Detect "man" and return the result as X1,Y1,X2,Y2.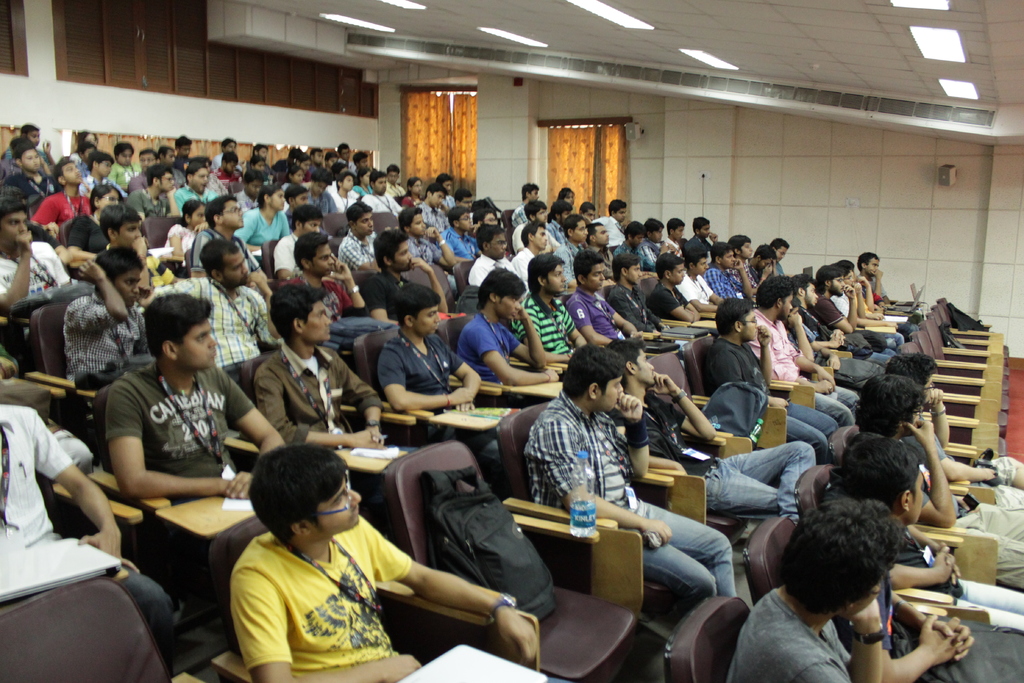
230,440,540,682.
